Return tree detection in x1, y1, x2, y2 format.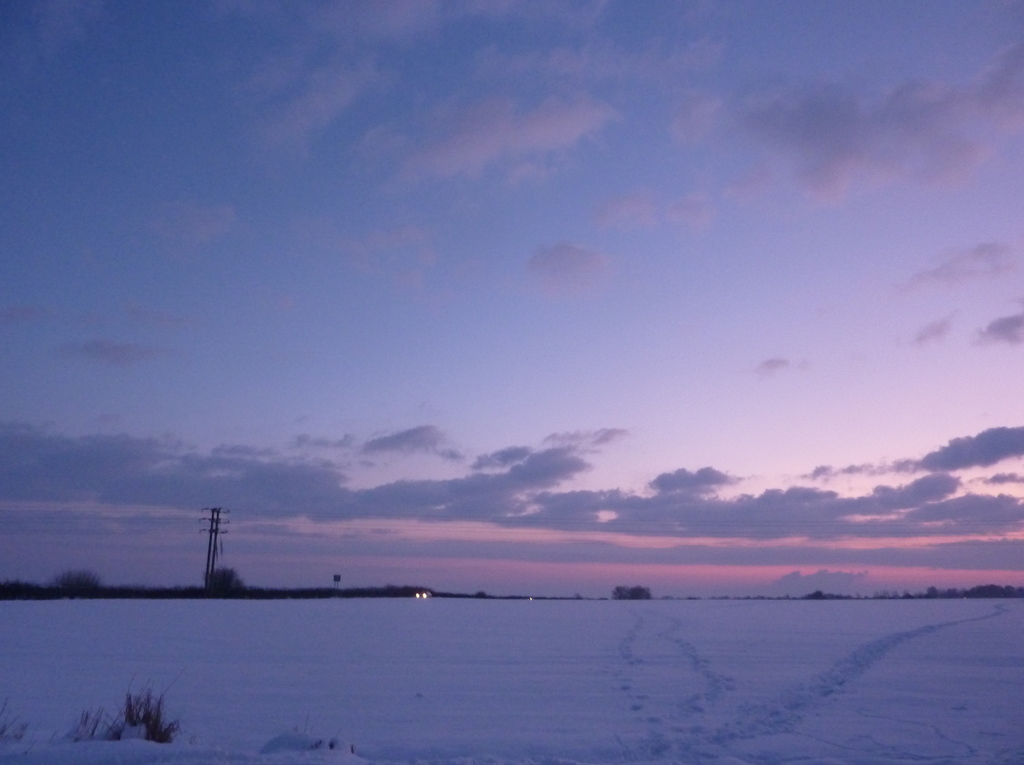
202, 568, 246, 597.
